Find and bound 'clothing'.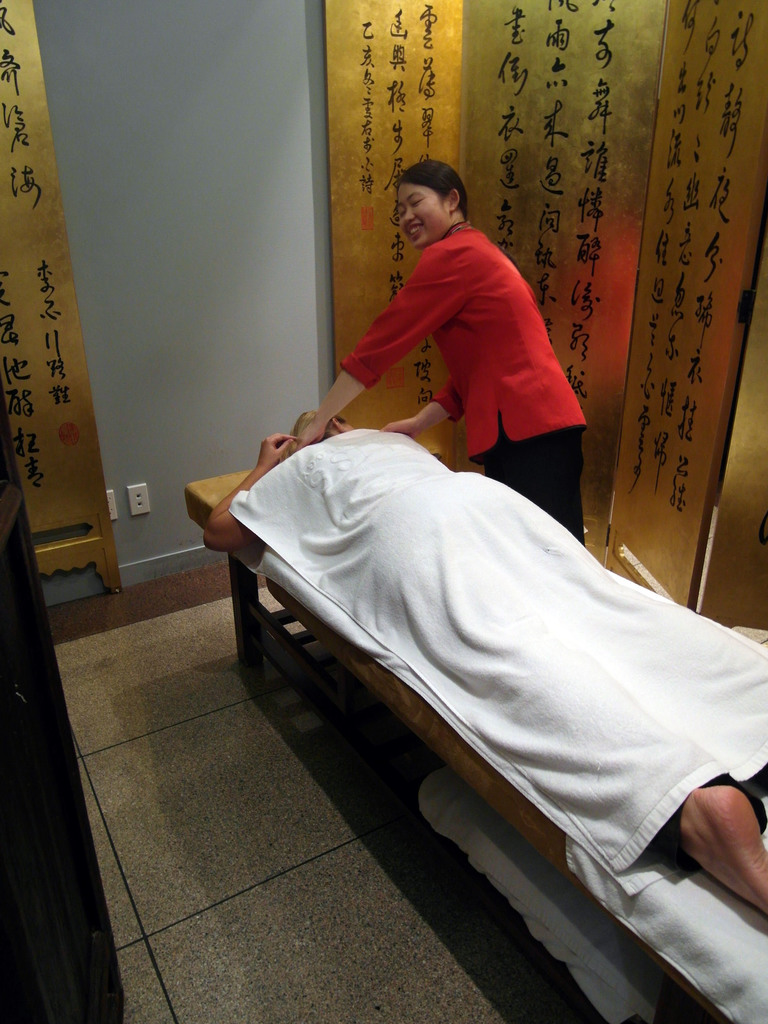
Bound: <region>205, 362, 746, 902</region>.
